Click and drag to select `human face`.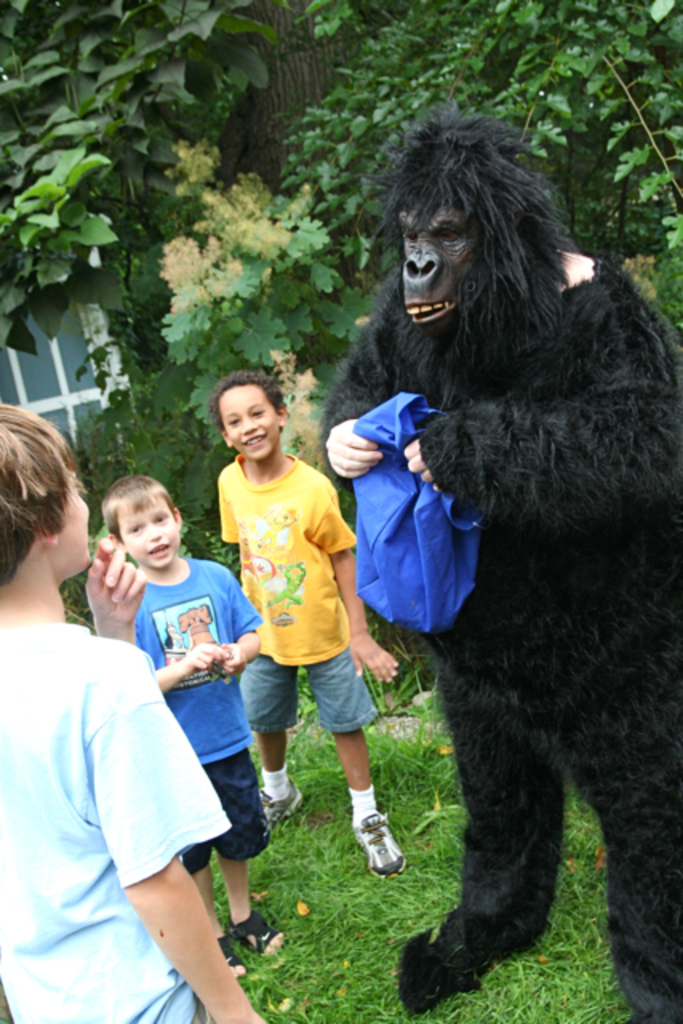
Selection: l=117, t=501, r=171, b=565.
